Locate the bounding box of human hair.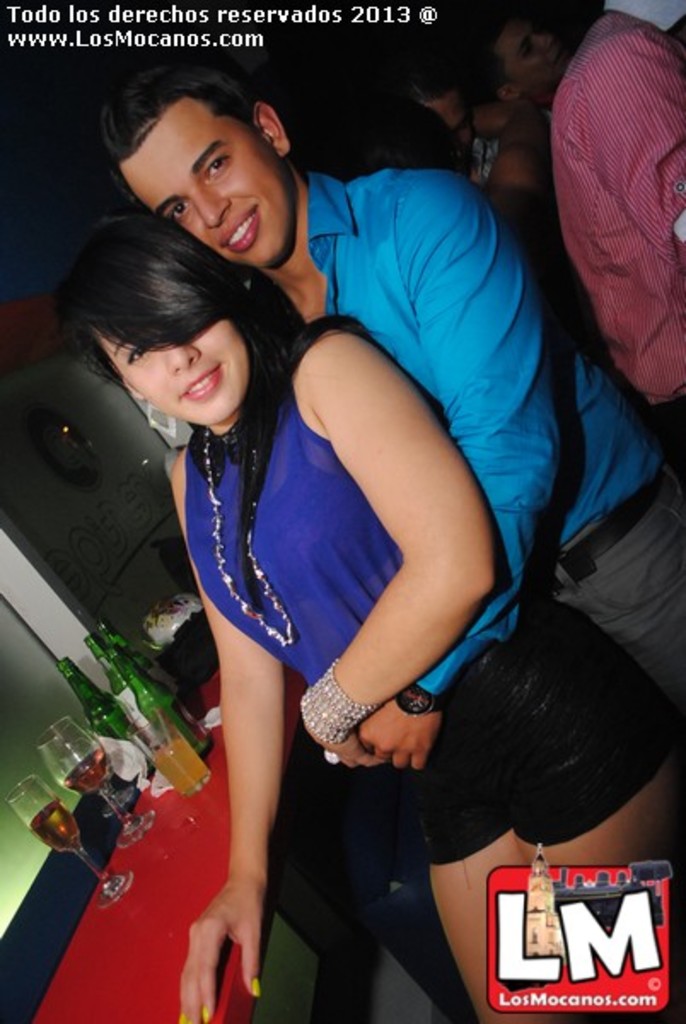
Bounding box: 370/102/469/181.
